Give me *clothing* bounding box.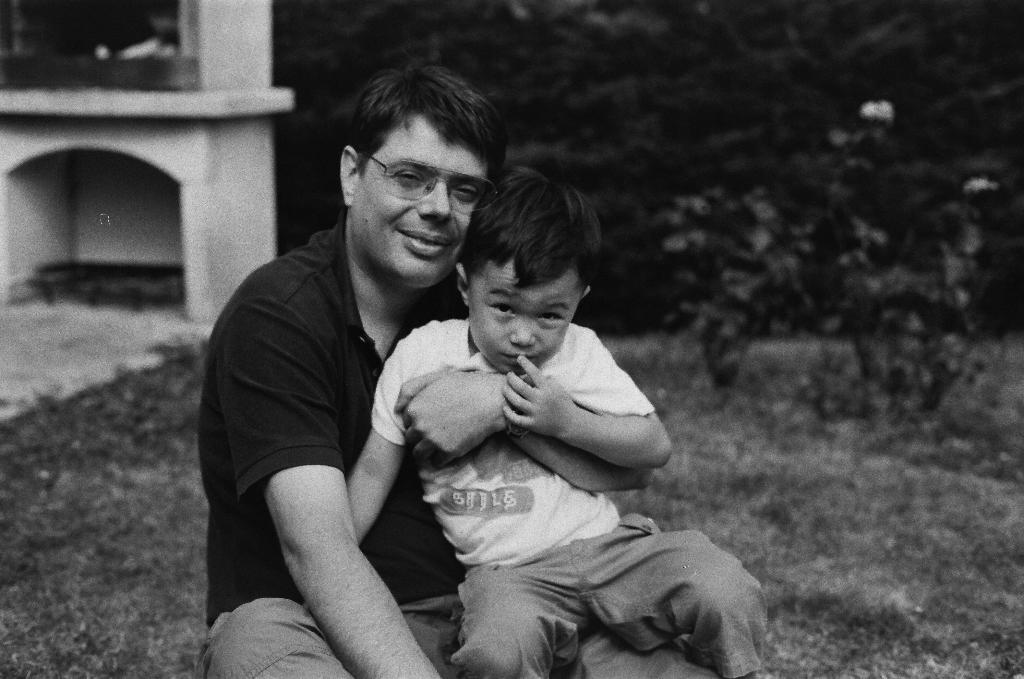
locate(368, 317, 769, 678).
